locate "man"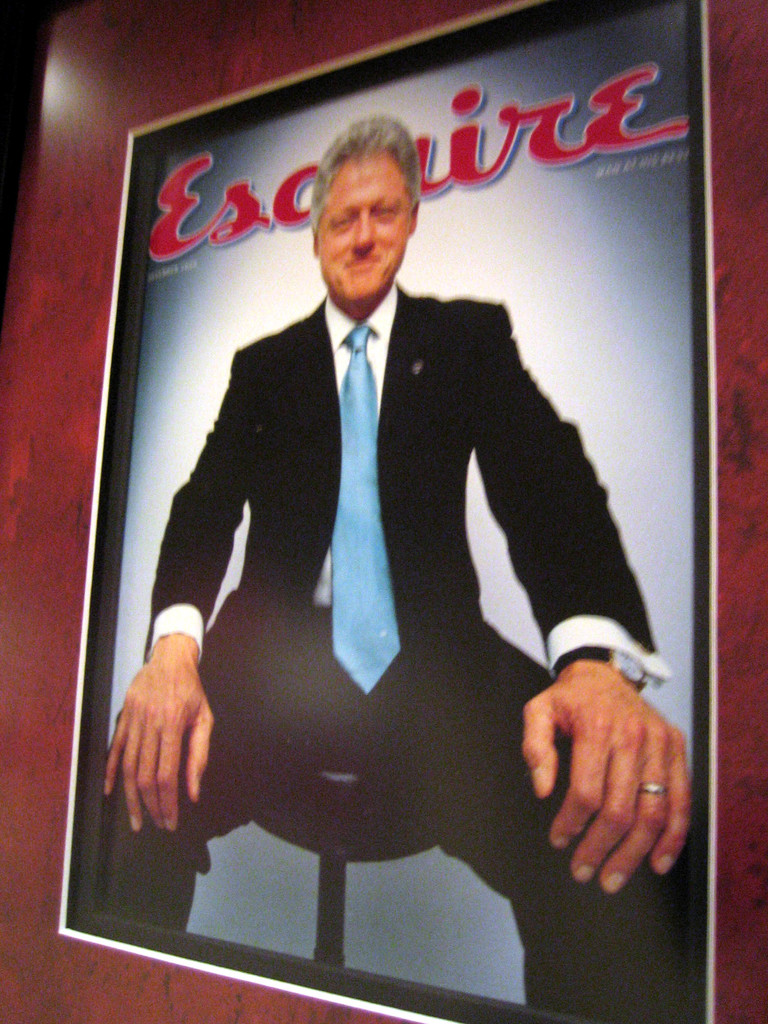
90, 122, 687, 1023
